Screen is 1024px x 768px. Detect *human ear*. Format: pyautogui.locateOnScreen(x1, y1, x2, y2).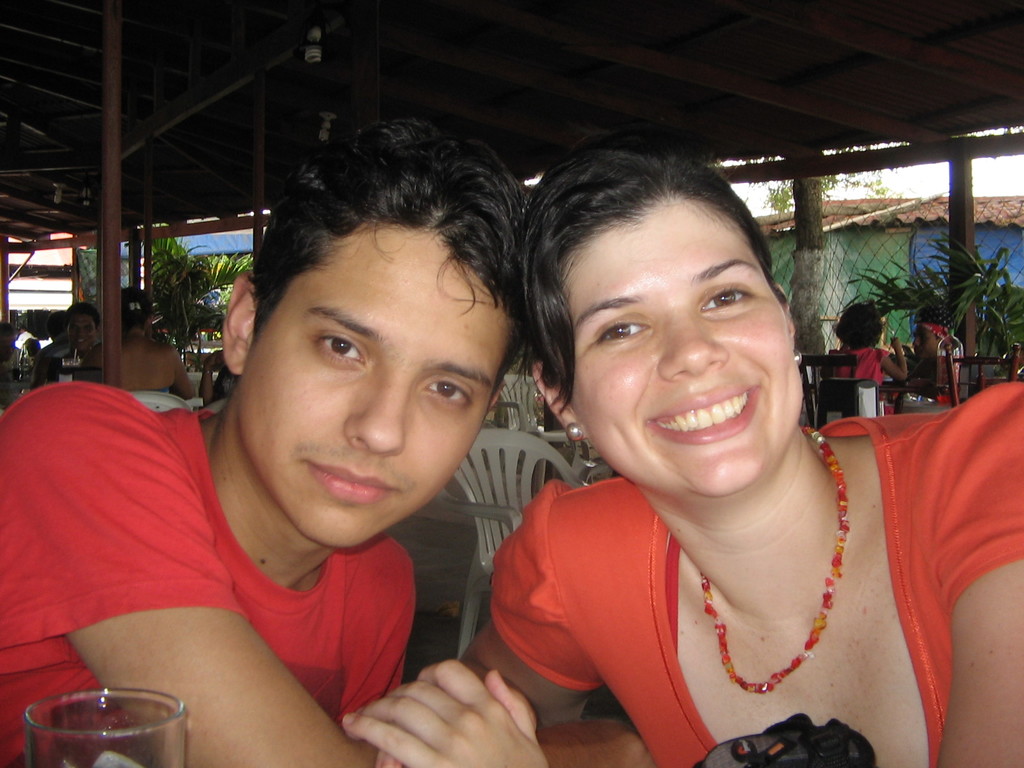
pyautogui.locateOnScreen(222, 271, 255, 379).
